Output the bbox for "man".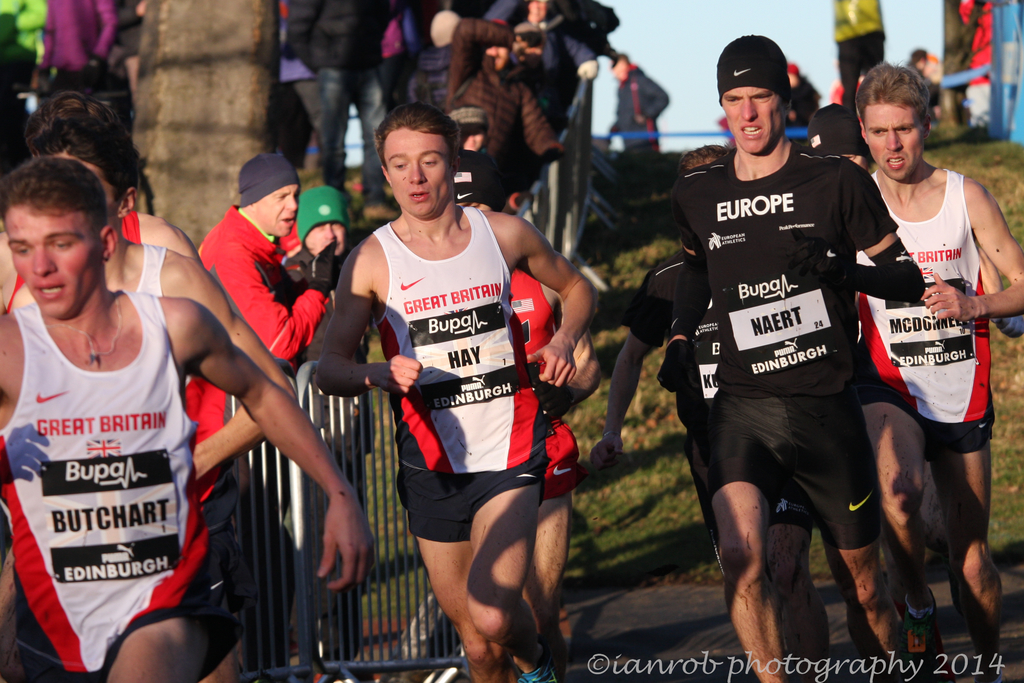
l=275, t=0, r=364, b=194.
